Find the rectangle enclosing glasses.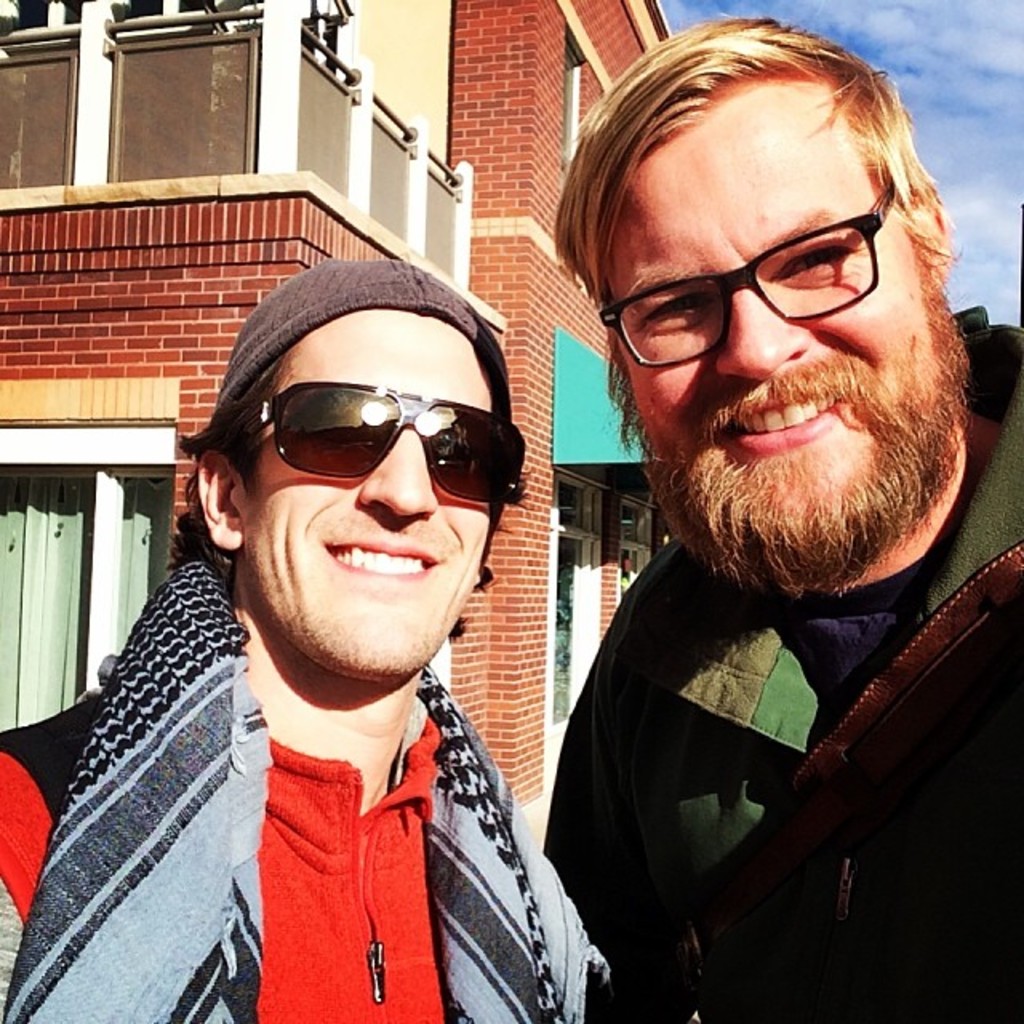
<region>605, 216, 952, 349</region>.
